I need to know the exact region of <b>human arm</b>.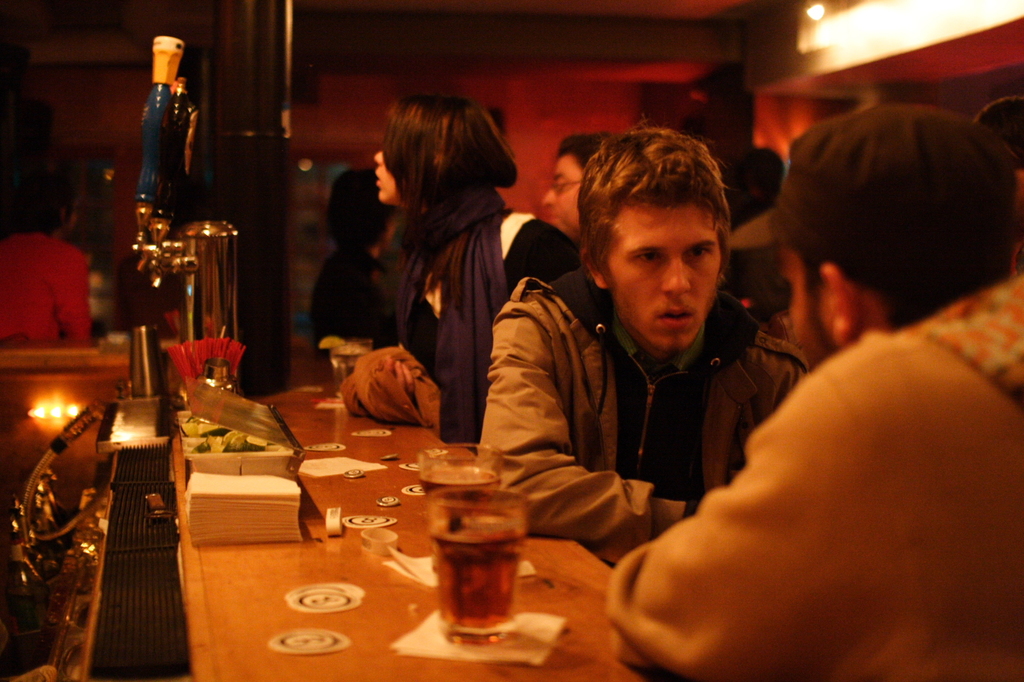
Region: x1=614, y1=324, x2=973, y2=676.
